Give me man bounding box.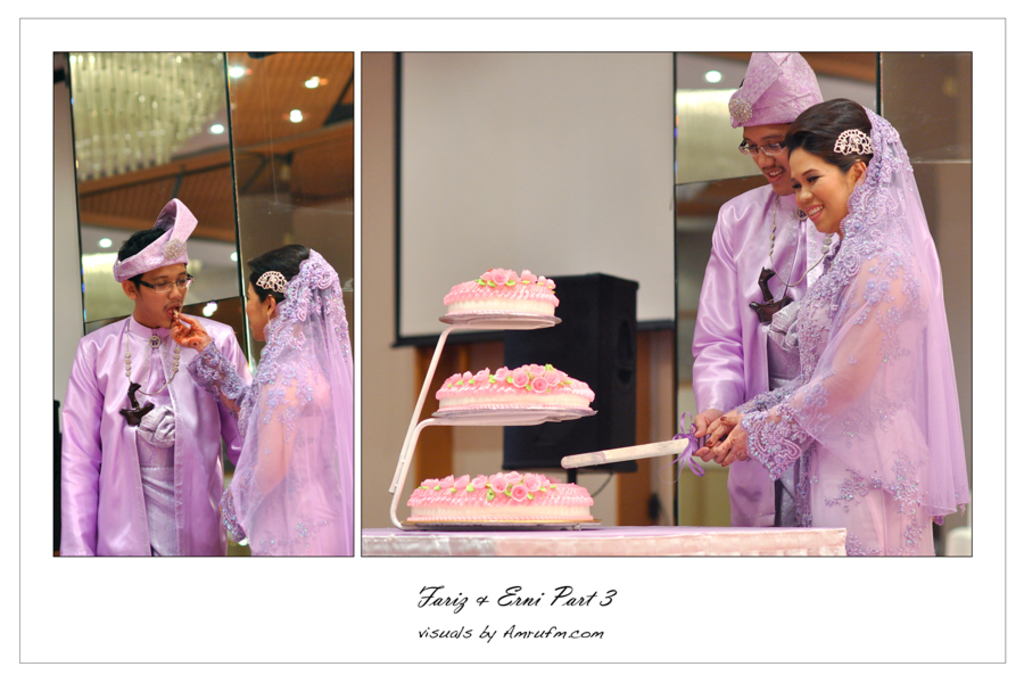
BBox(60, 201, 245, 577).
